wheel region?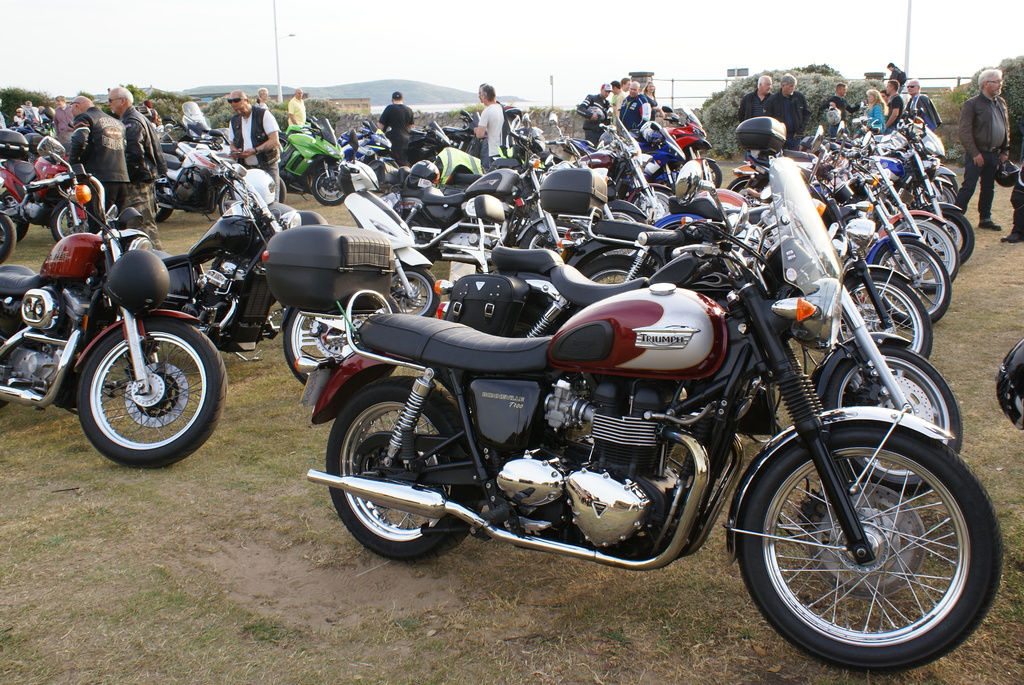
698, 157, 723, 190
